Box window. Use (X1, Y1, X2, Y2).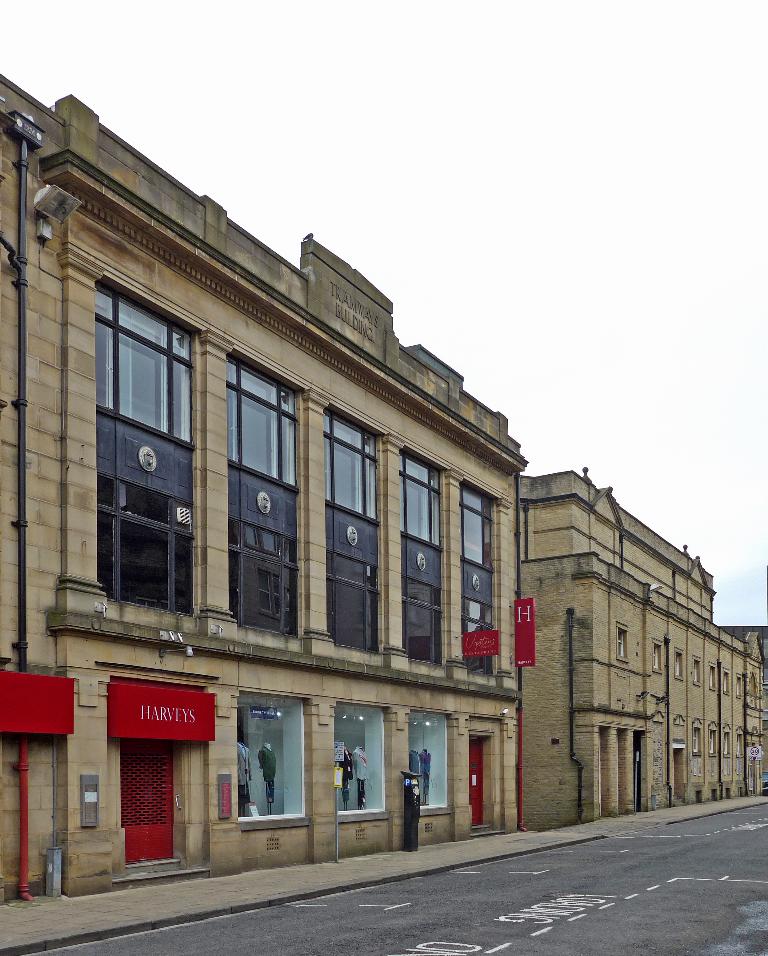
(653, 641, 663, 675).
